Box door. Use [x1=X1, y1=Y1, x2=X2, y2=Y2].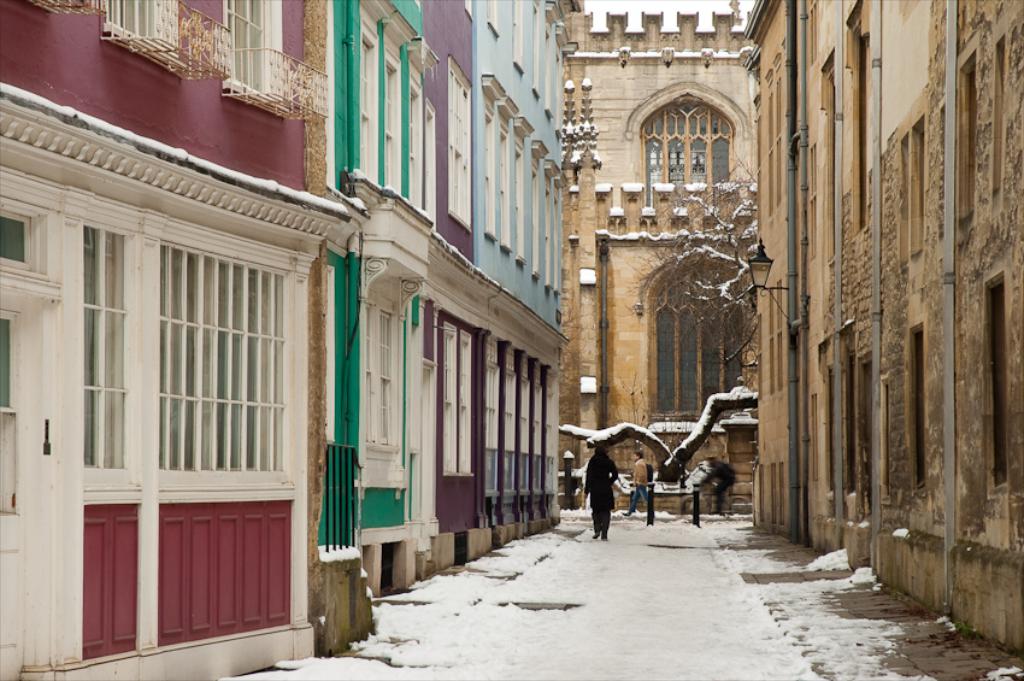
[x1=0, y1=306, x2=28, y2=680].
